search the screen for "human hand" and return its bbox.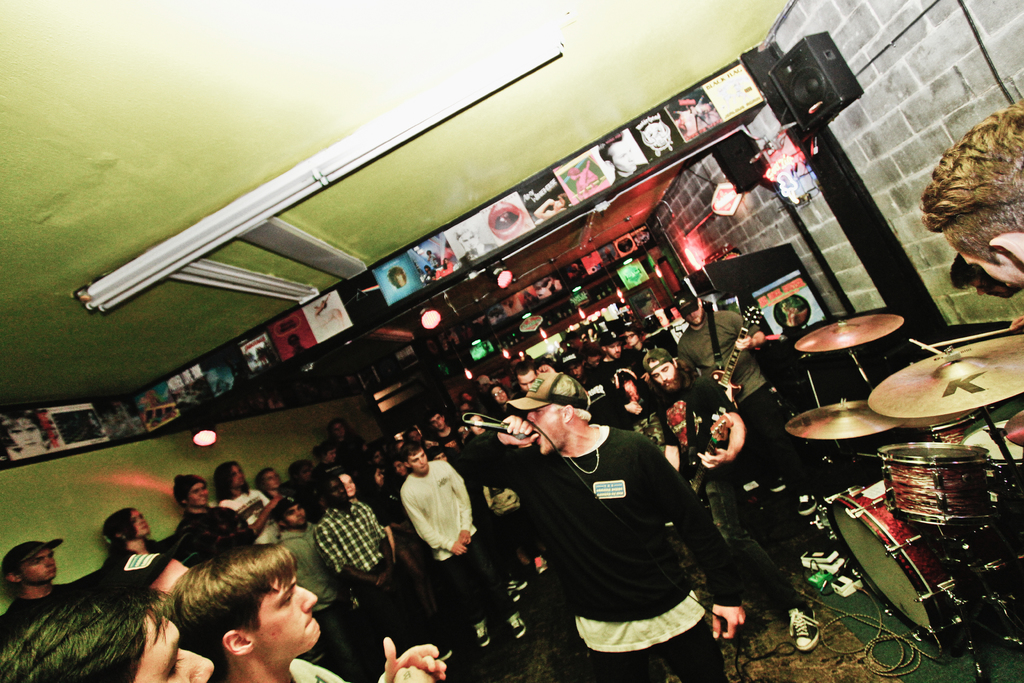
Found: (x1=534, y1=364, x2=557, y2=374).
